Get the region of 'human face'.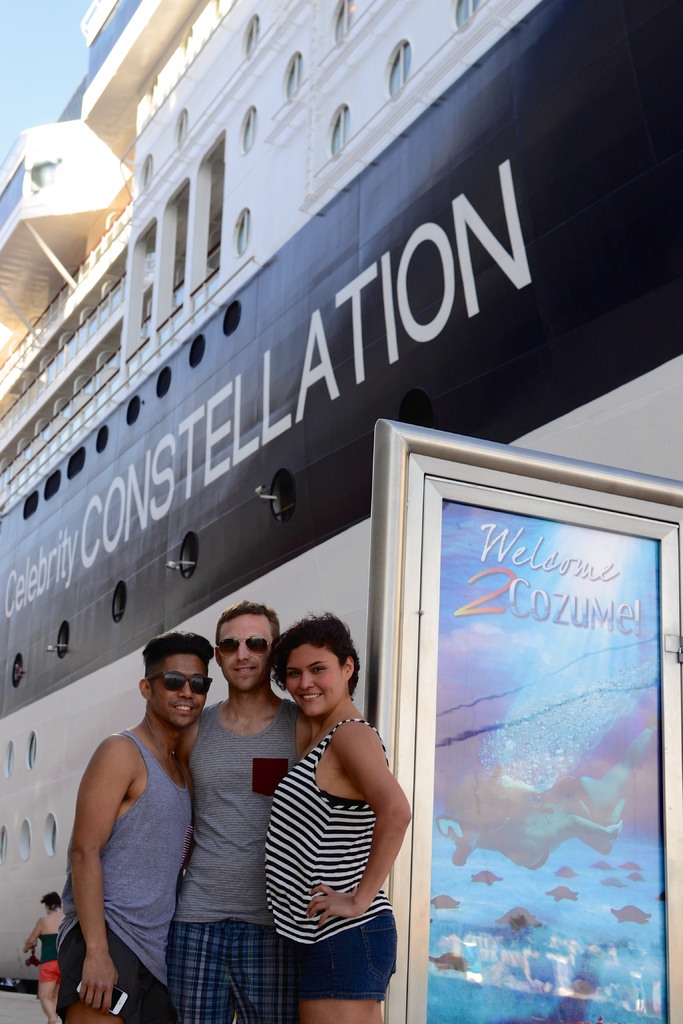
[218, 614, 276, 696].
